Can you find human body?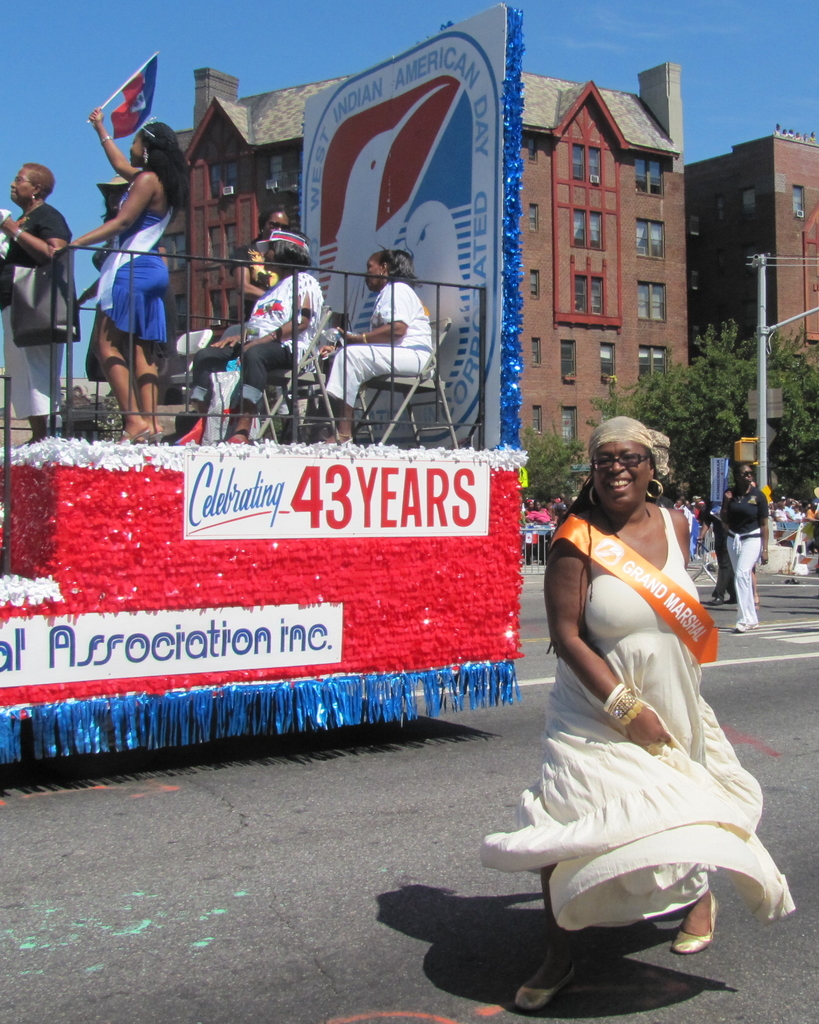
Yes, bounding box: 67:106:171:440.
